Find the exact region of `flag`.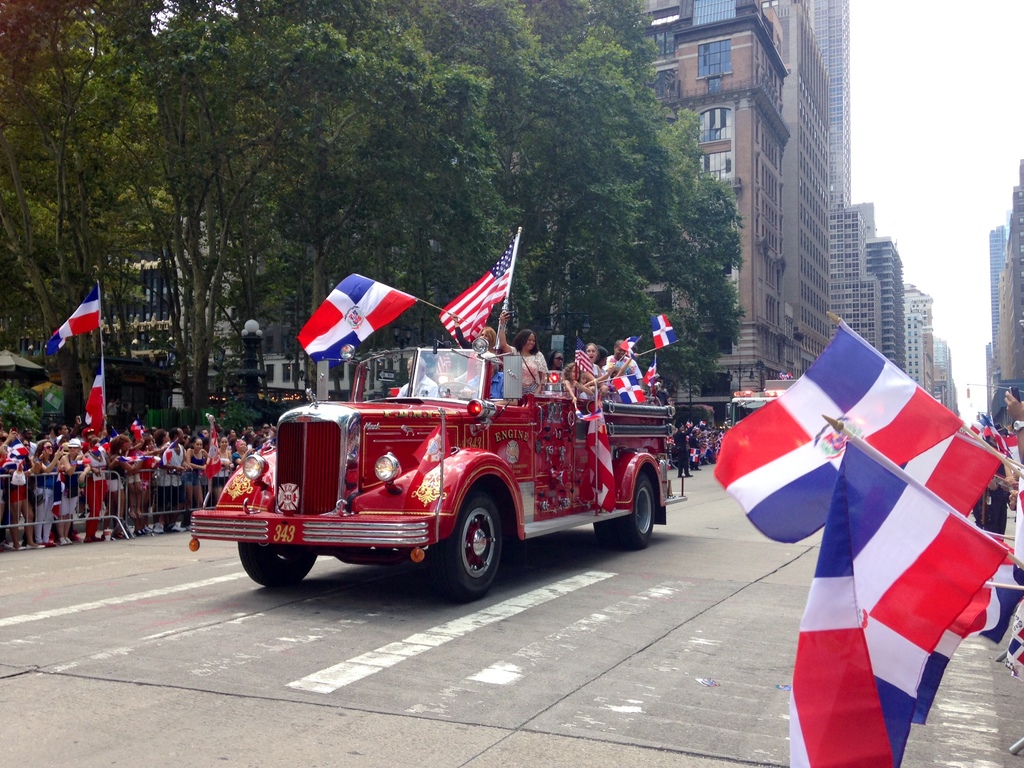
Exact region: bbox=[131, 416, 147, 442].
